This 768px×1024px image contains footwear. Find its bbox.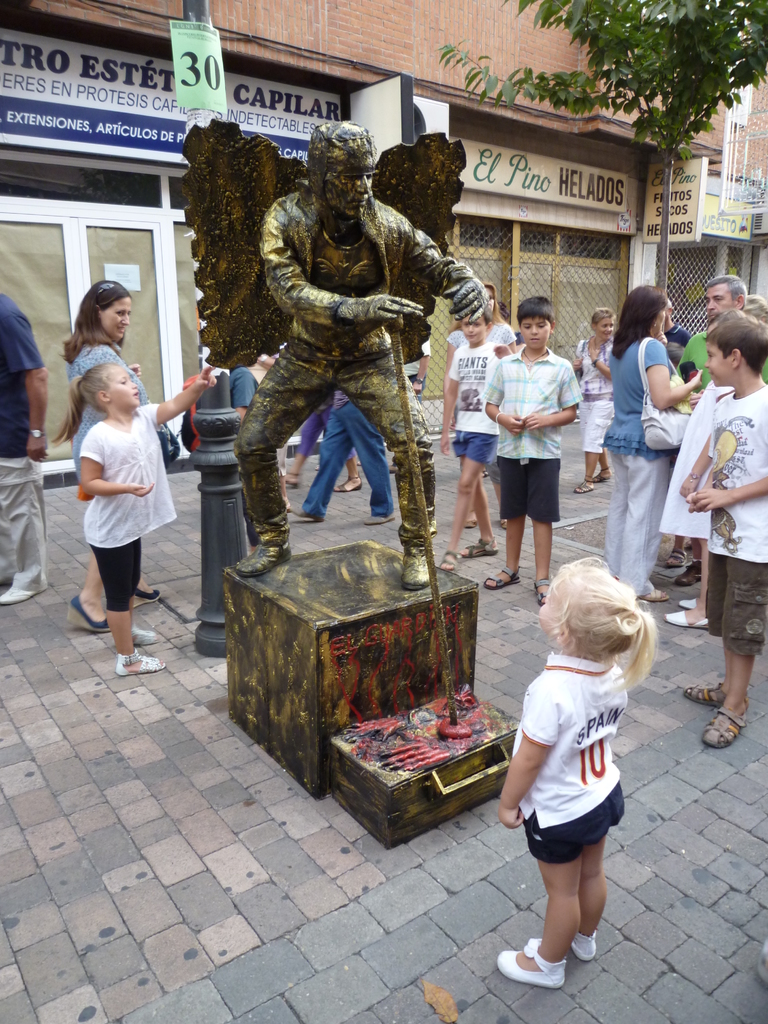
504,937,565,988.
